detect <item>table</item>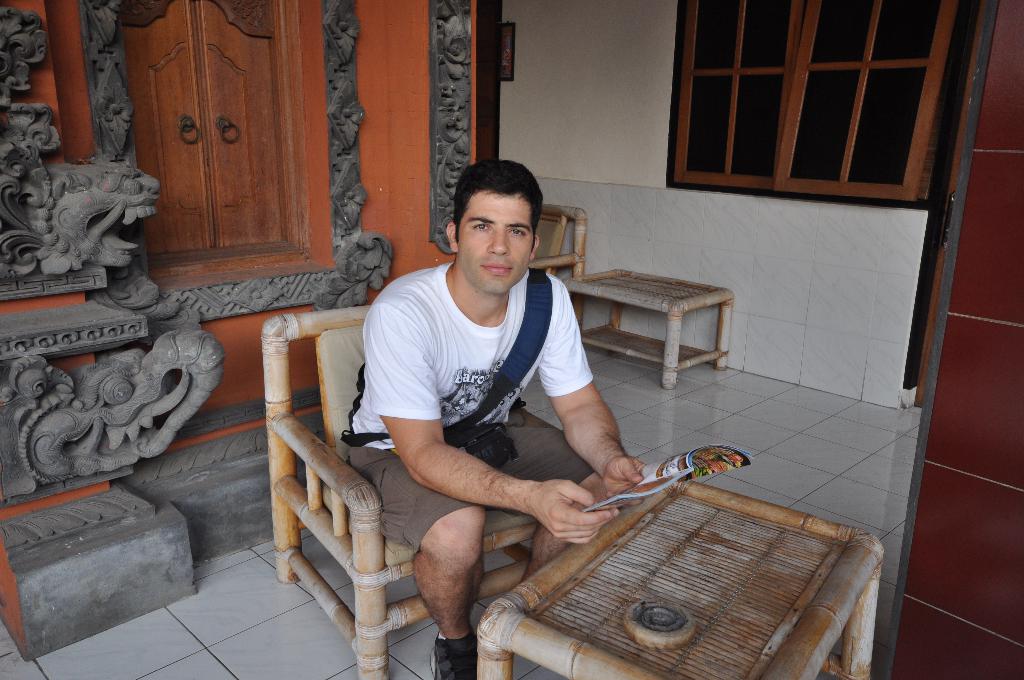
<region>449, 444, 900, 664</region>
